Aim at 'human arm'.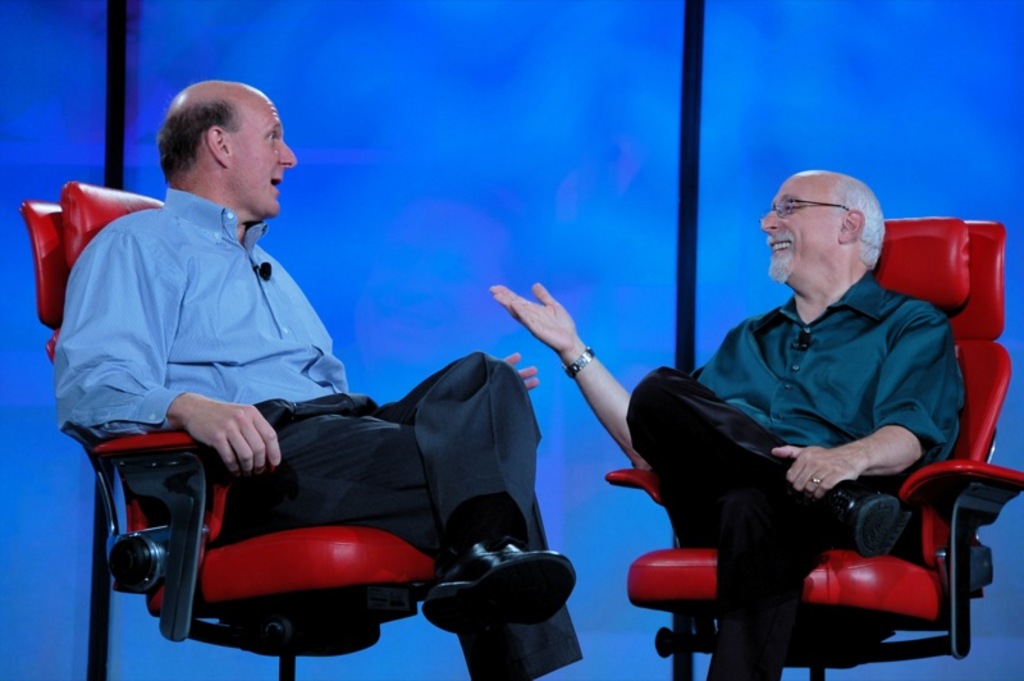
Aimed at Rect(511, 291, 652, 489).
